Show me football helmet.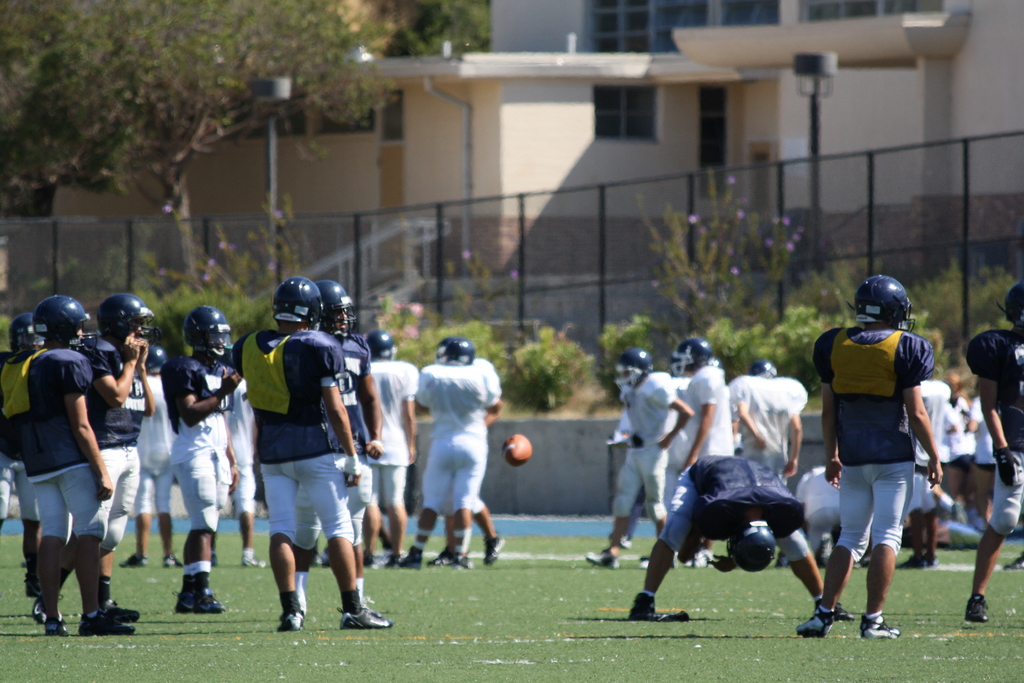
football helmet is here: x1=1005 y1=278 x2=1023 y2=329.
